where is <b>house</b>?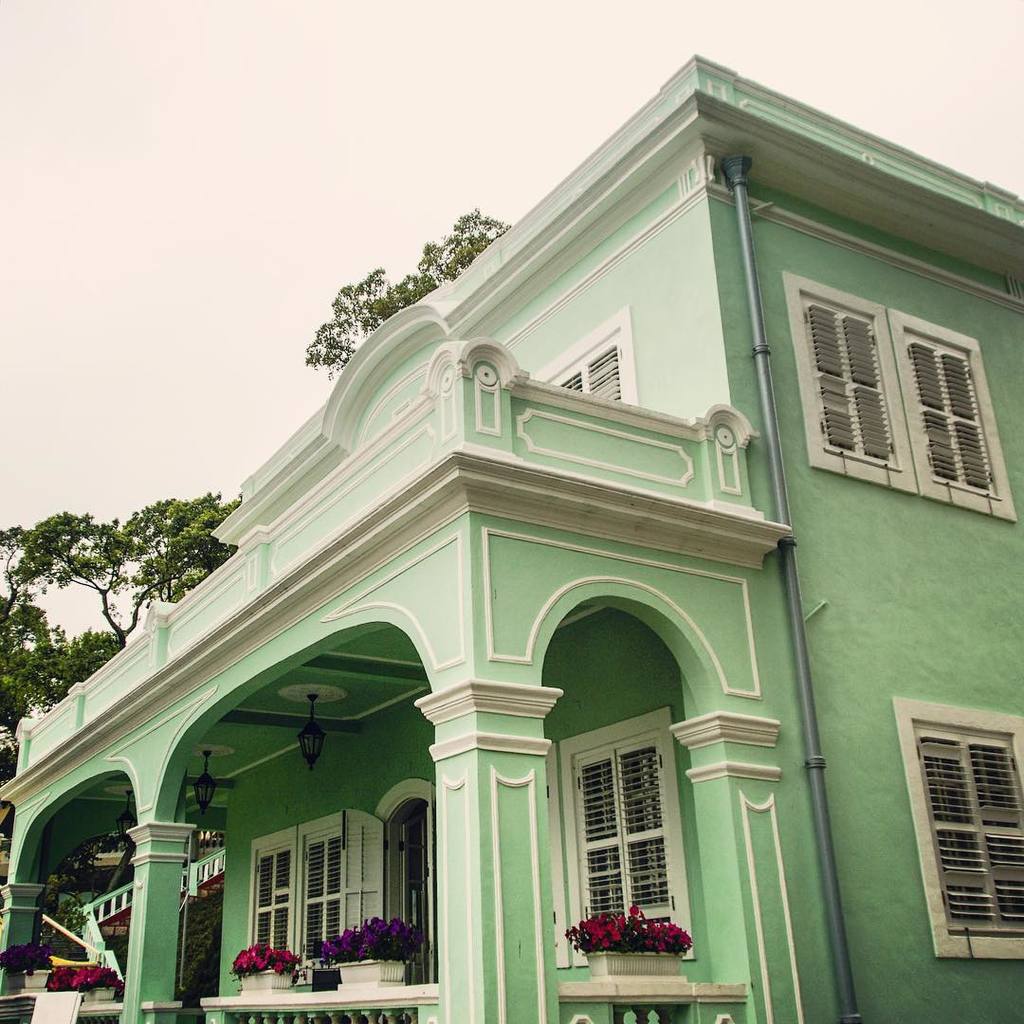
(0, 57, 1023, 1023).
